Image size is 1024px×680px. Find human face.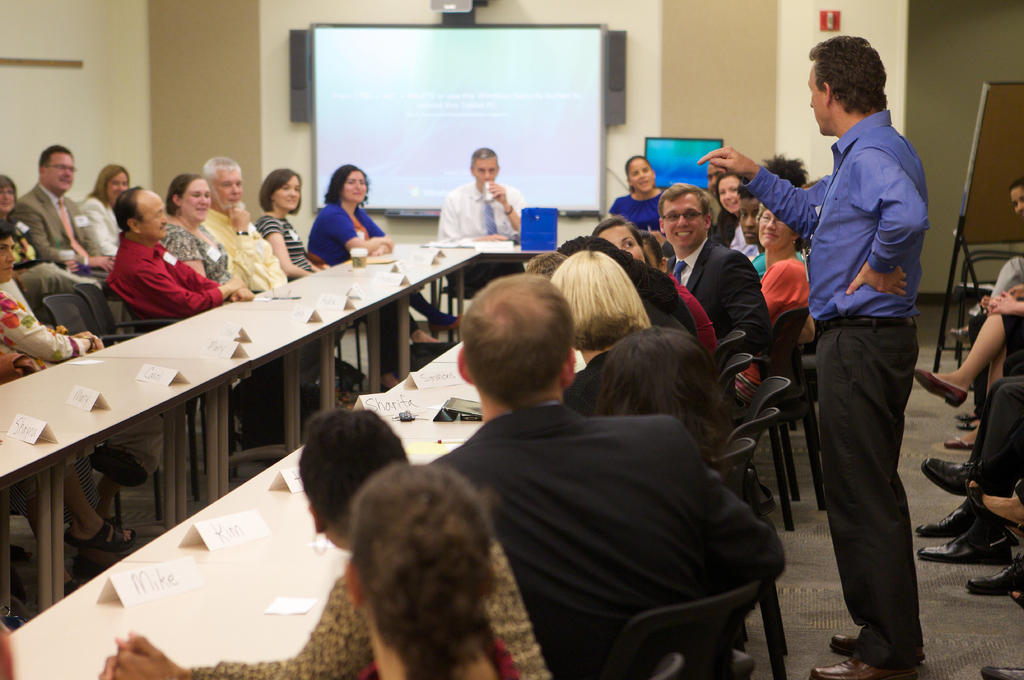
rect(0, 183, 12, 217).
